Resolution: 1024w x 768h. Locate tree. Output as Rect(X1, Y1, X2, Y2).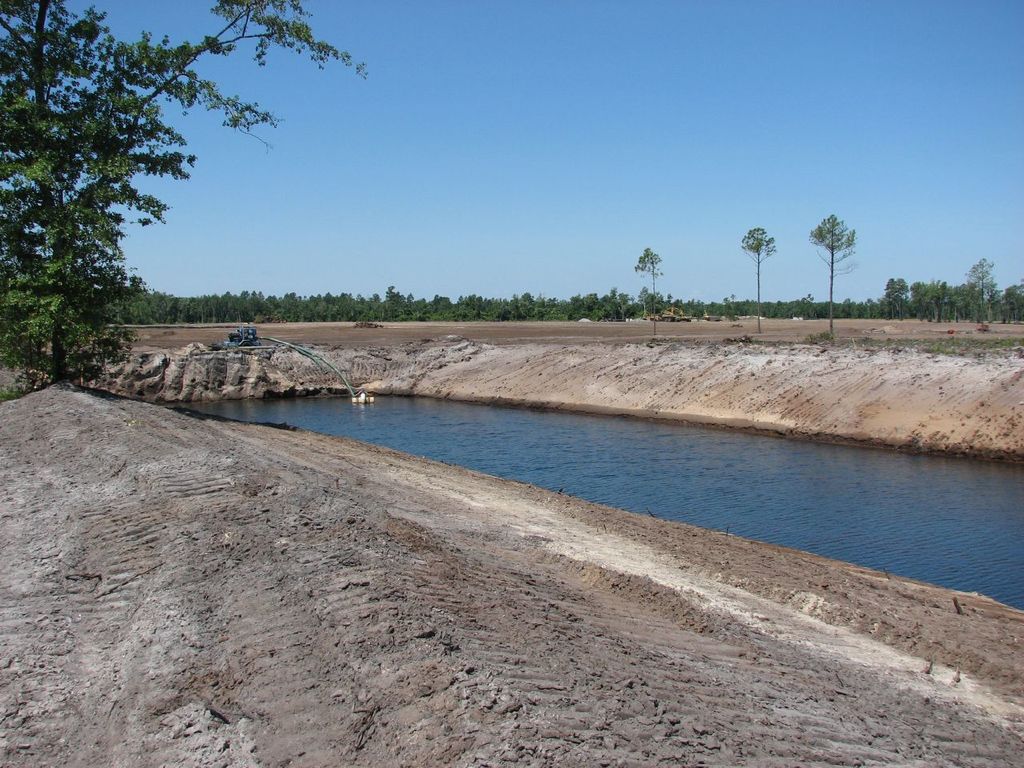
Rect(806, 201, 857, 349).
